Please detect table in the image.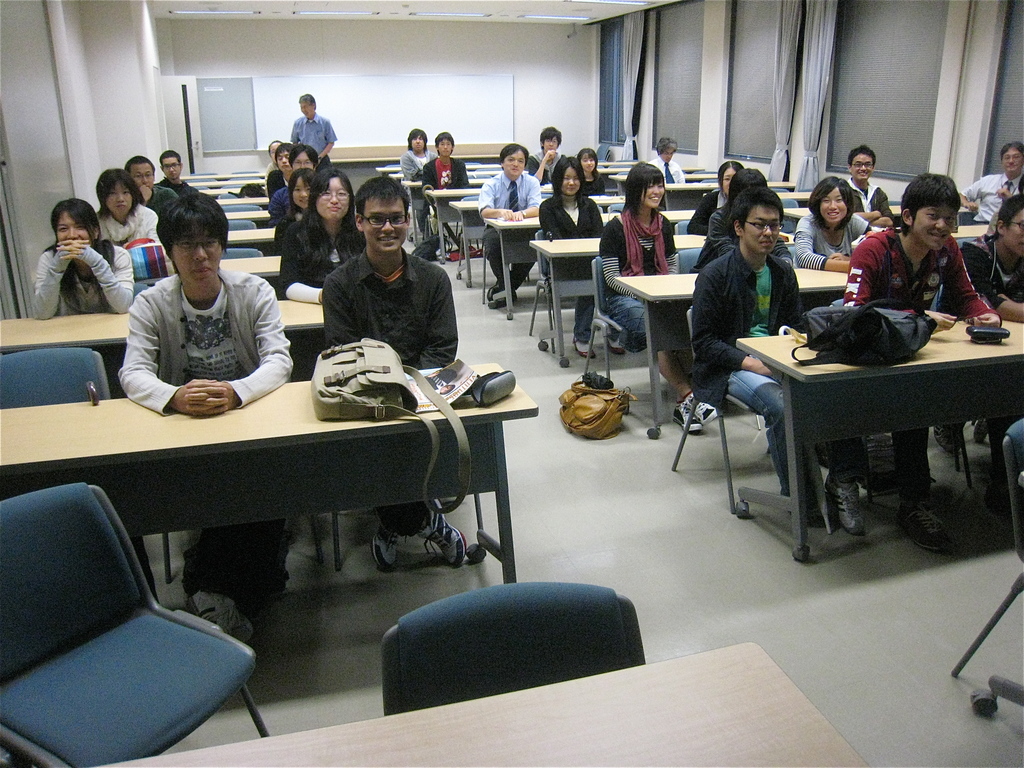
rect(612, 264, 847, 440).
